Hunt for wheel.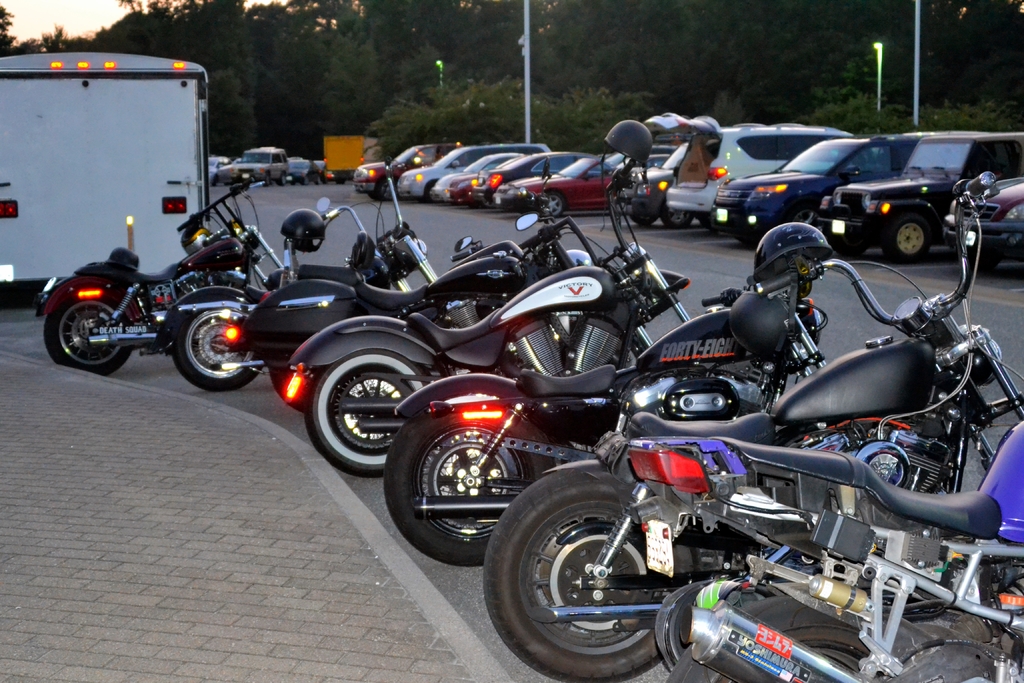
Hunted down at (886,217,932,261).
